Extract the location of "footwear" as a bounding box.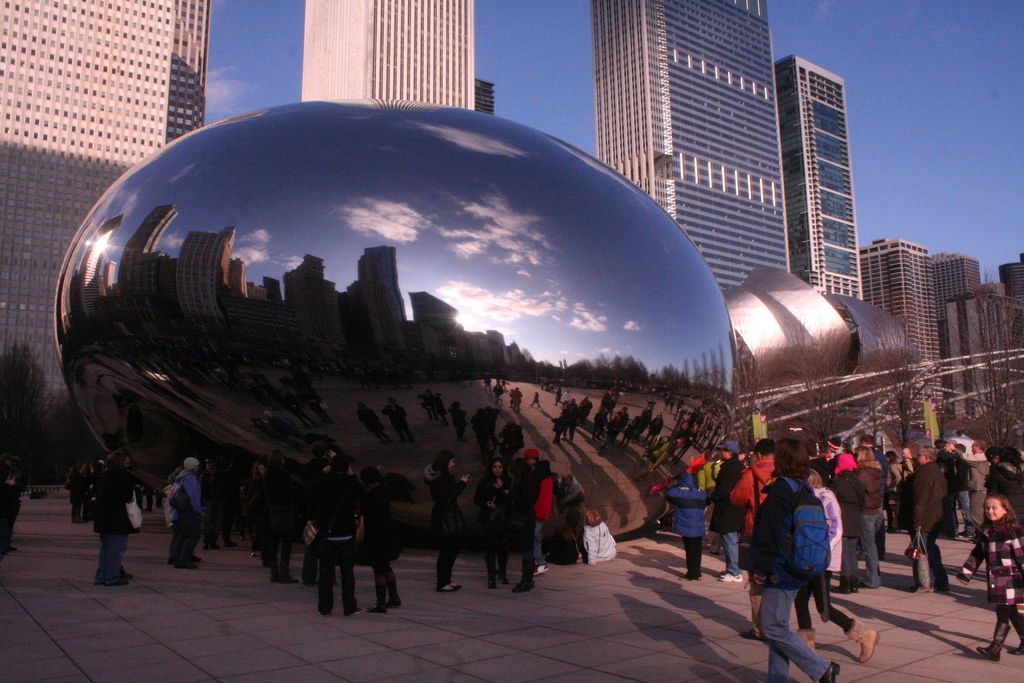
pyautogui.locateOnScreen(796, 625, 815, 648).
